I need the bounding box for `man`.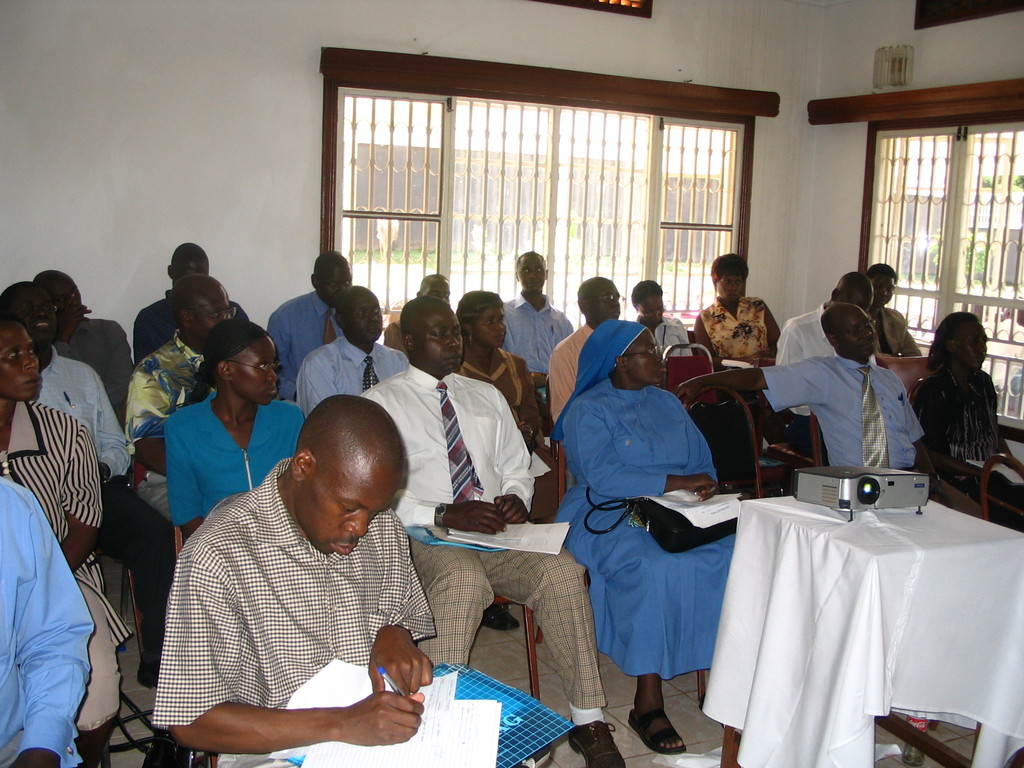
Here it is: x1=38, y1=266, x2=125, y2=435.
